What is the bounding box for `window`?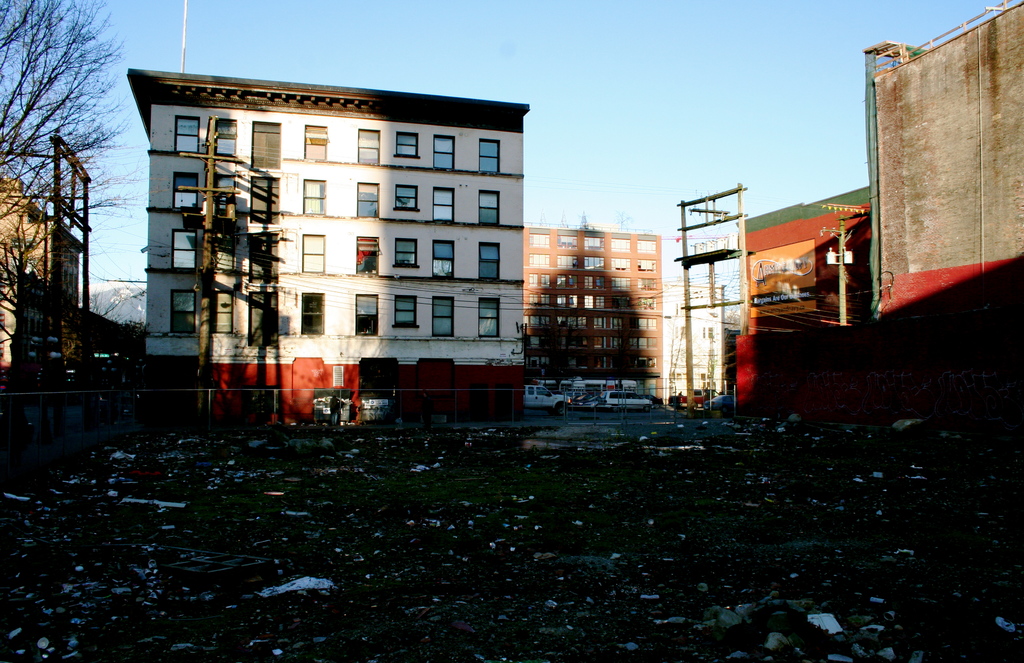
<bbox>353, 291, 380, 333</bbox>.
